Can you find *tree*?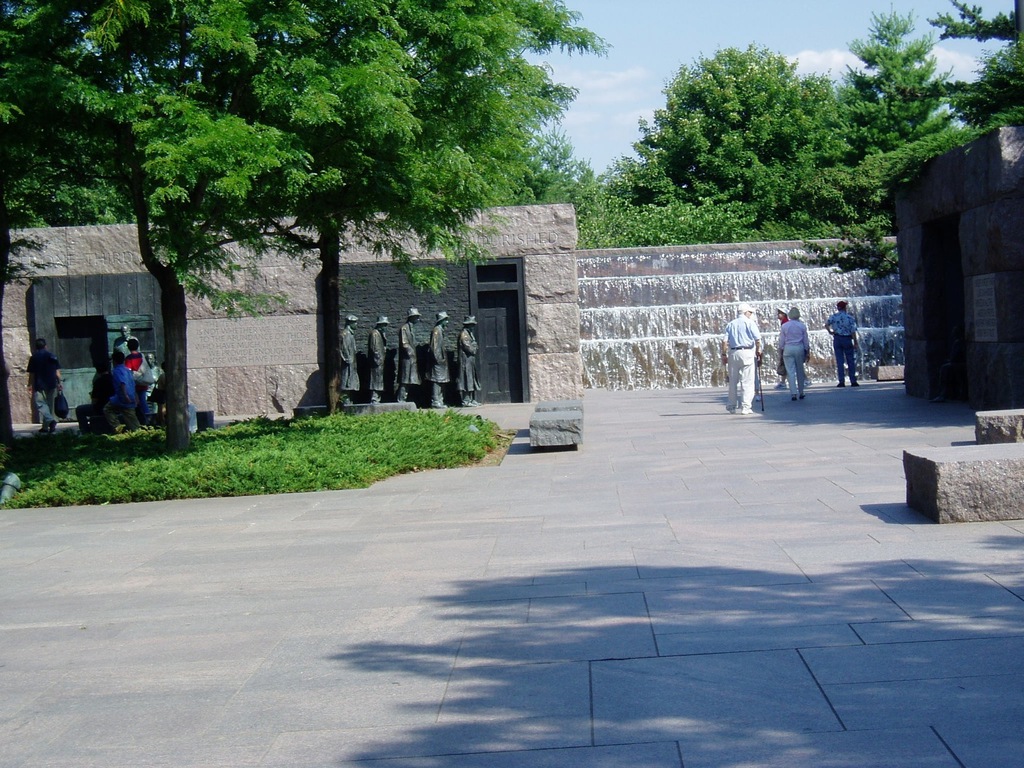
Yes, bounding box: box=[627, 43, 861, 245].
